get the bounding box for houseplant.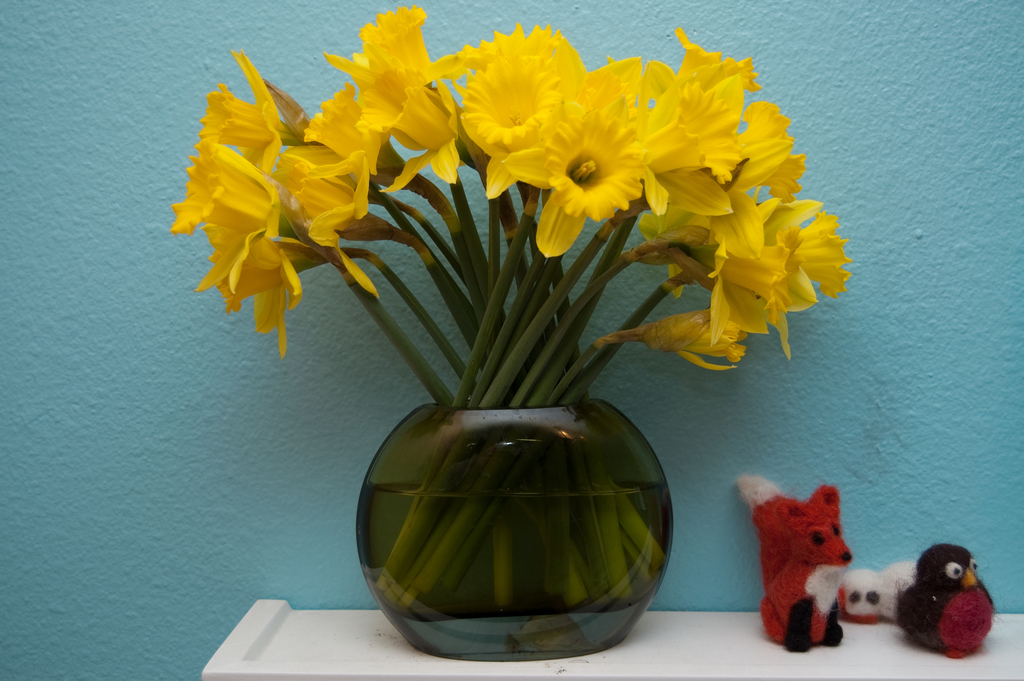
pyautogui.locateOnScreen(174, 0, 845, 662).
